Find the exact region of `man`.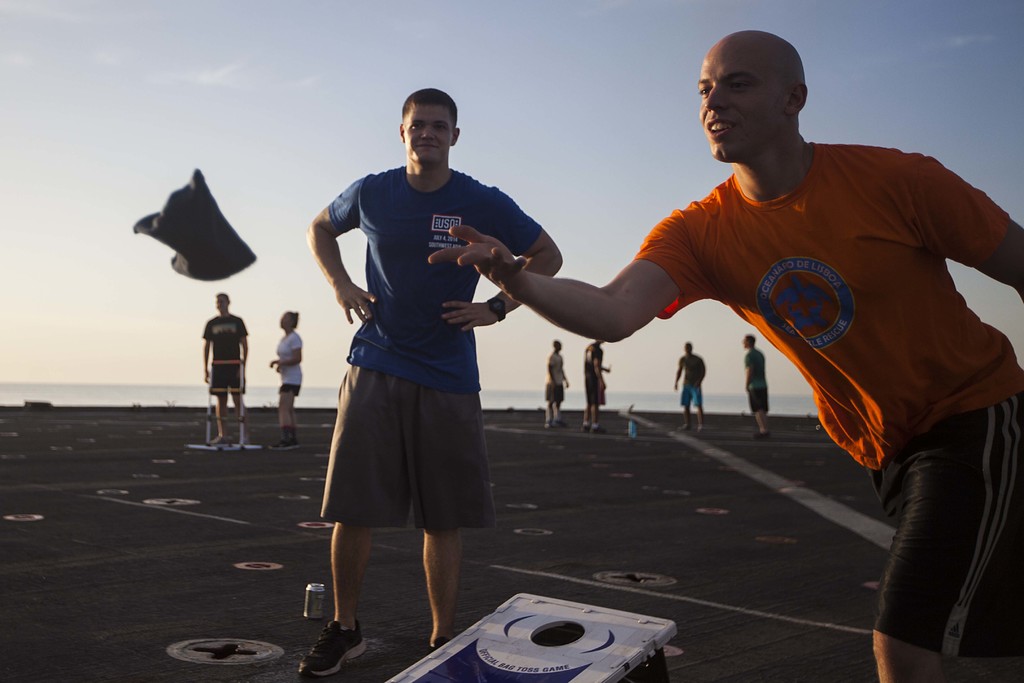
Exact region: (744,331,773,436).
